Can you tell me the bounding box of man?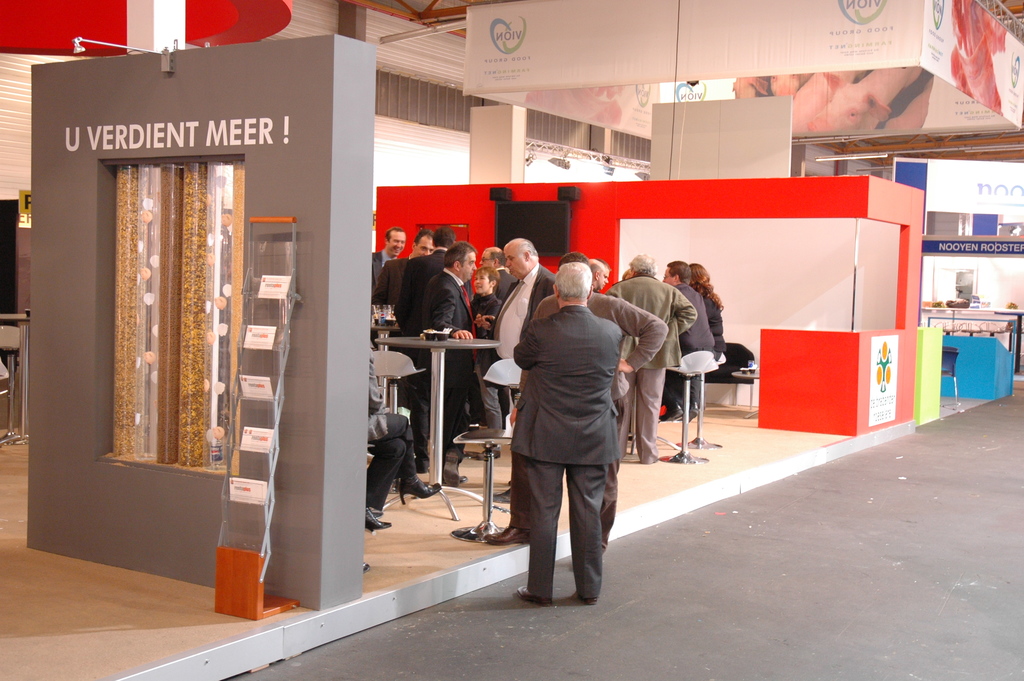
box(593, 259, 606, 290).
